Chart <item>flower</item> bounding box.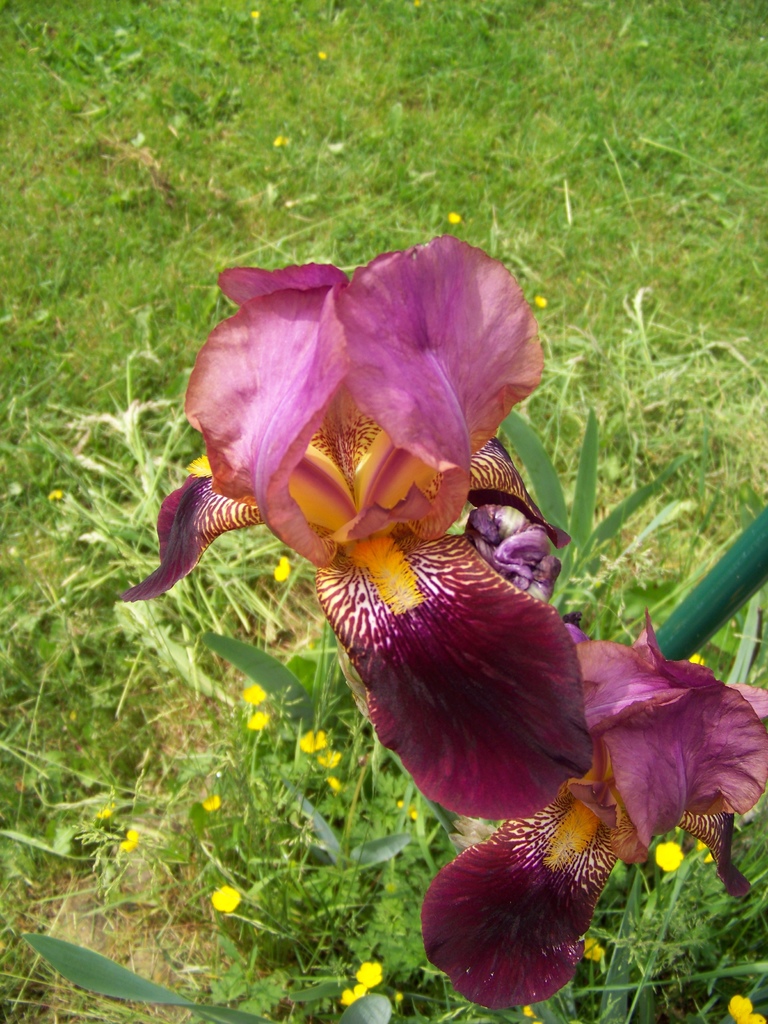
Charted: (448, 209, 462, 225).
